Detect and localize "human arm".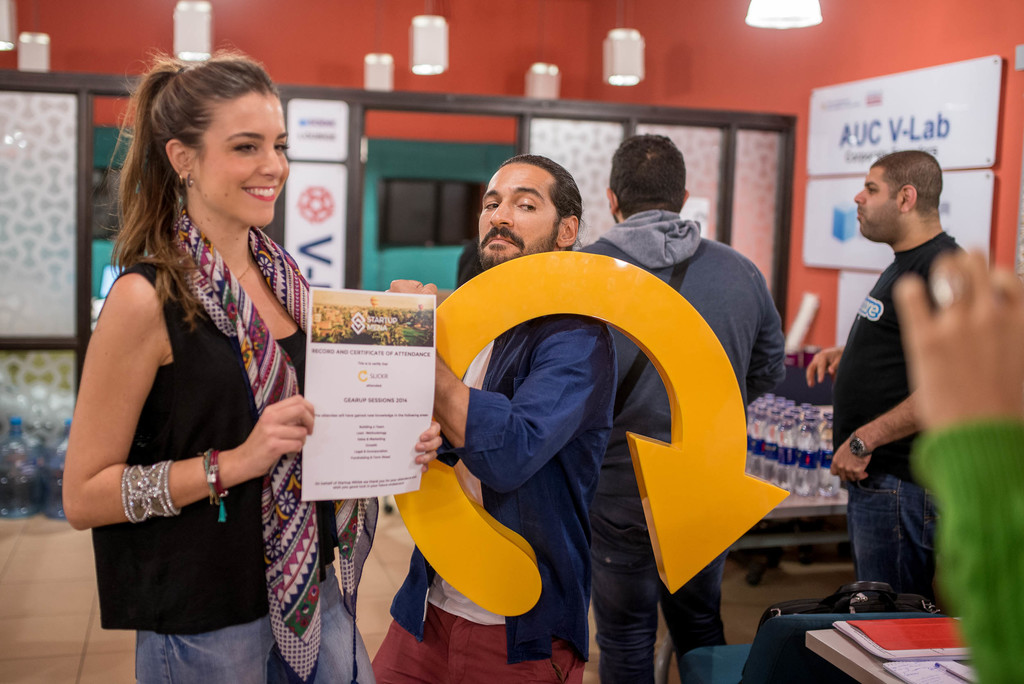
Localized at 829:392:916:484.
